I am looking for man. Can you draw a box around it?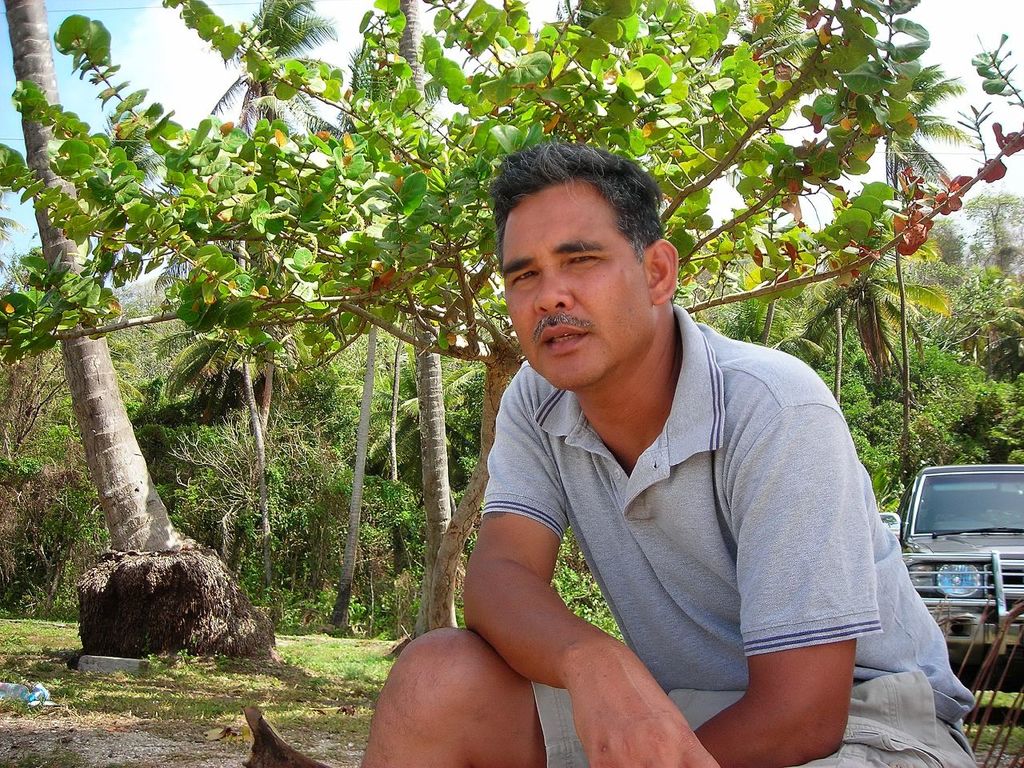
Sure, the bounding box is rect(386, 138, 937, 750).
